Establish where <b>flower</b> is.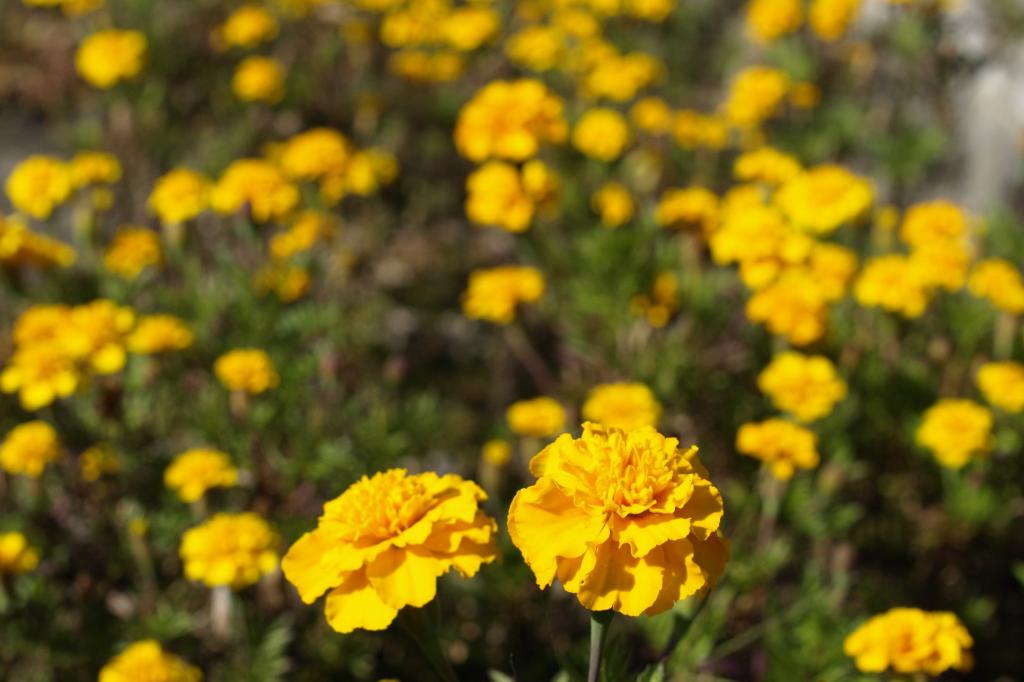
Established at <region>279, 466, 504, 631</region>.
